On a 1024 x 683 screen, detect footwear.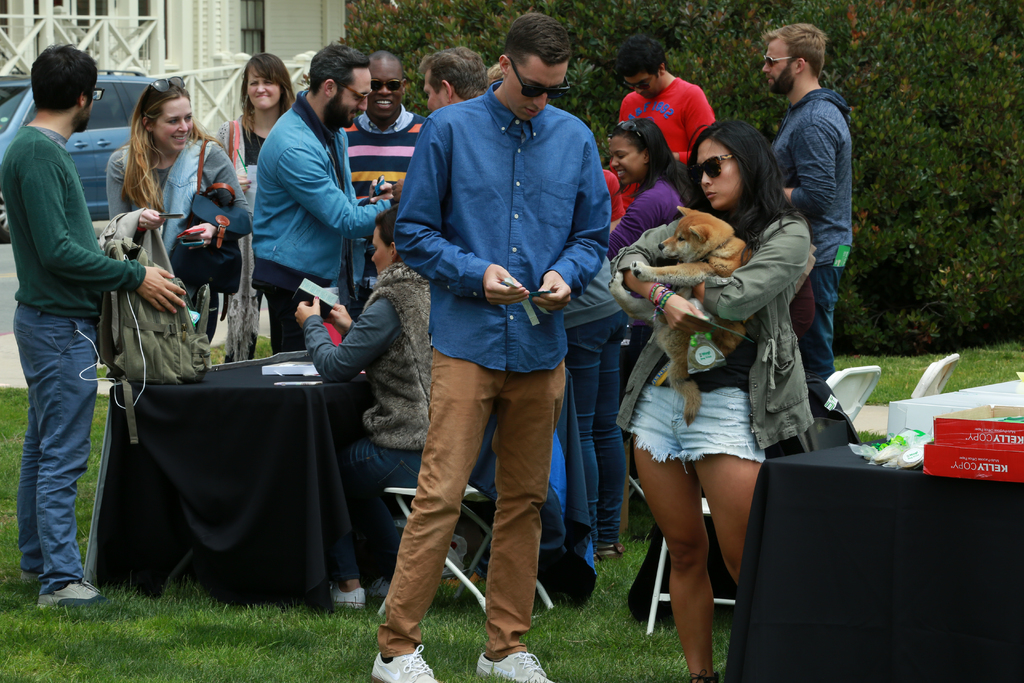
474, 652, 553, 682.
